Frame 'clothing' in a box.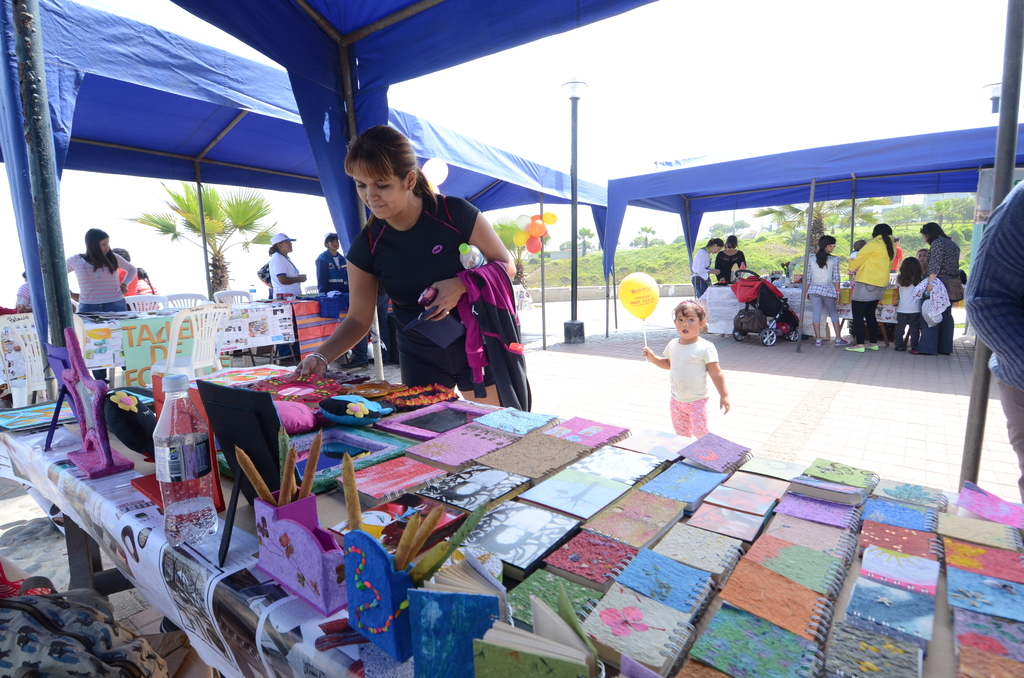
63,250,136,311.
